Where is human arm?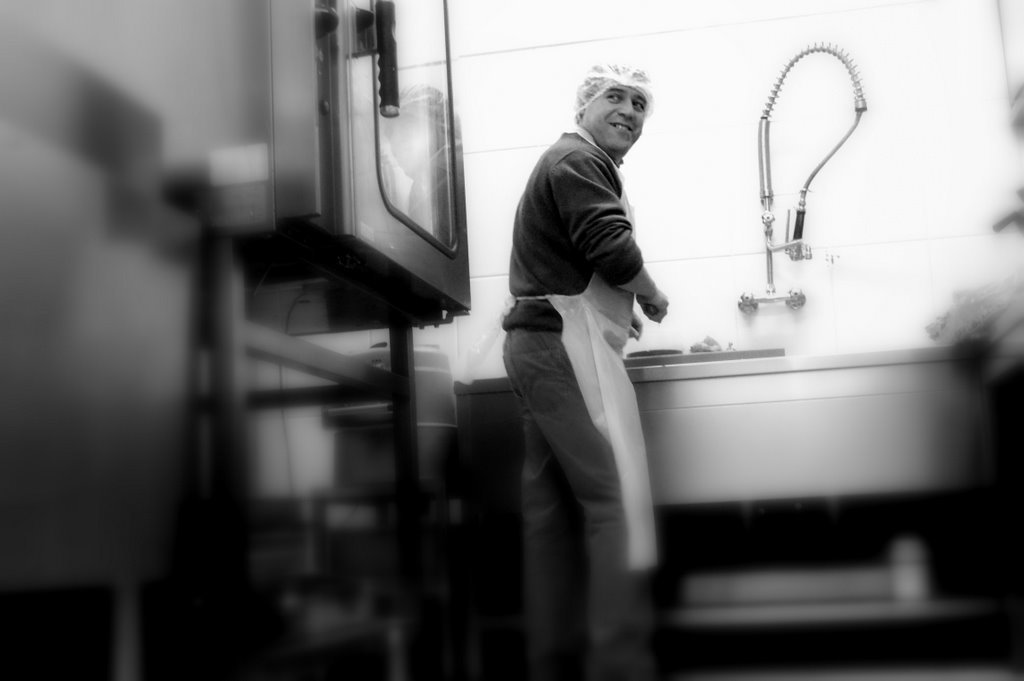
620/298/641/344.
